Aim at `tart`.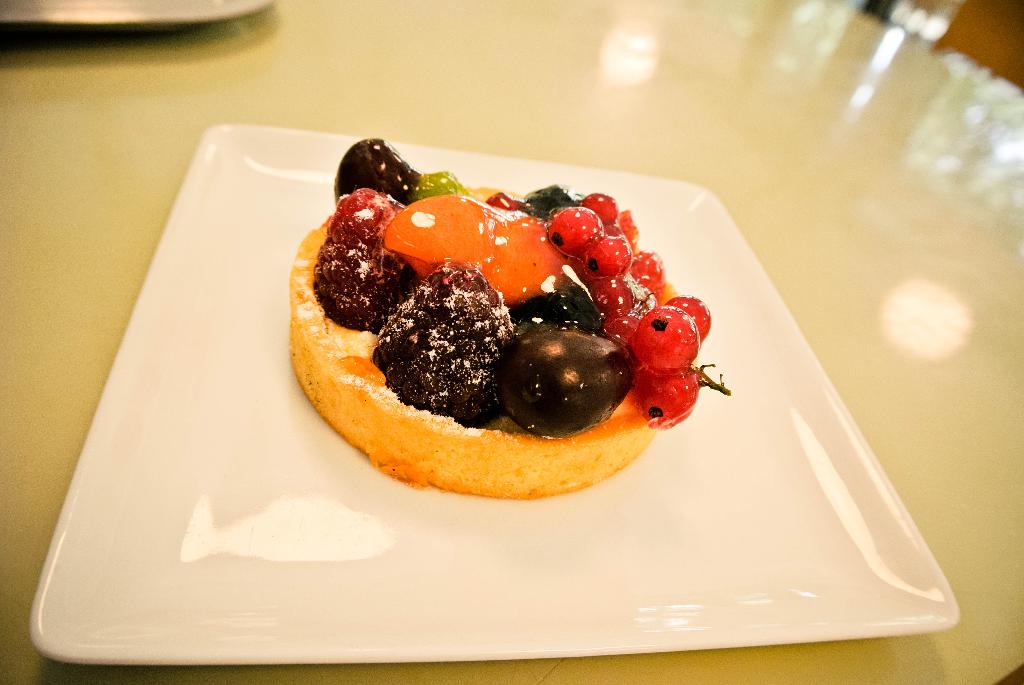
Aimed at select_region(285, 134, 724, 502).
